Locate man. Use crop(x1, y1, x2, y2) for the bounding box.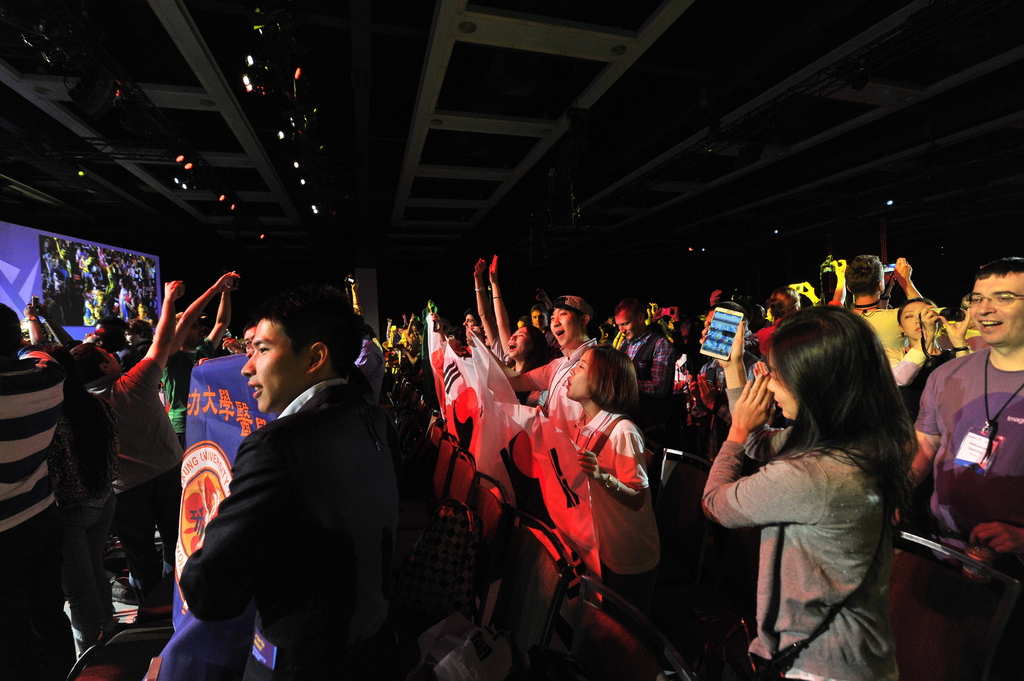
crop(159, 283, 412, 653).
